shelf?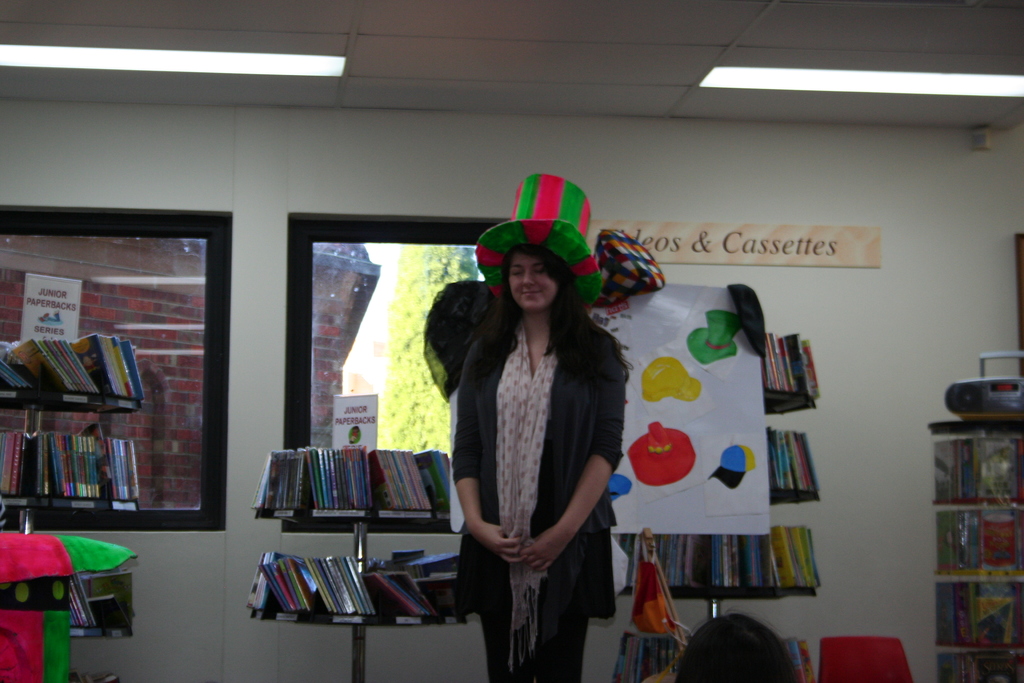
<bbox>252, 450, 495, 528</bbox>
